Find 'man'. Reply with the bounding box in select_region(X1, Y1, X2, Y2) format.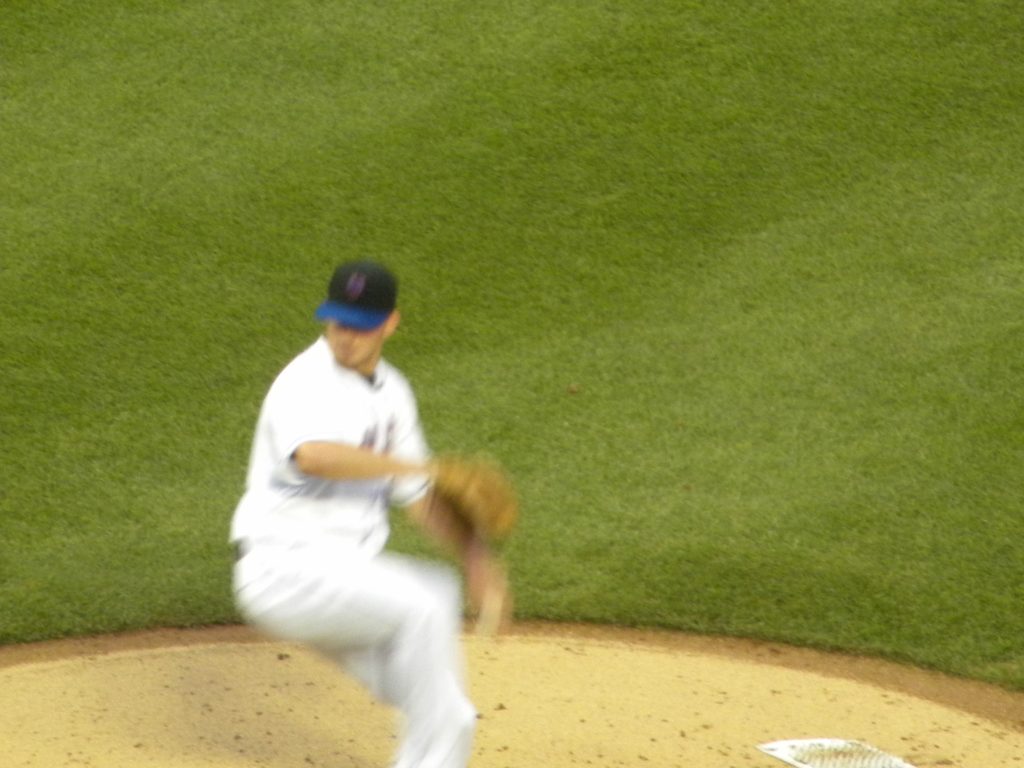
select_region(225, 209, 497, 767).
